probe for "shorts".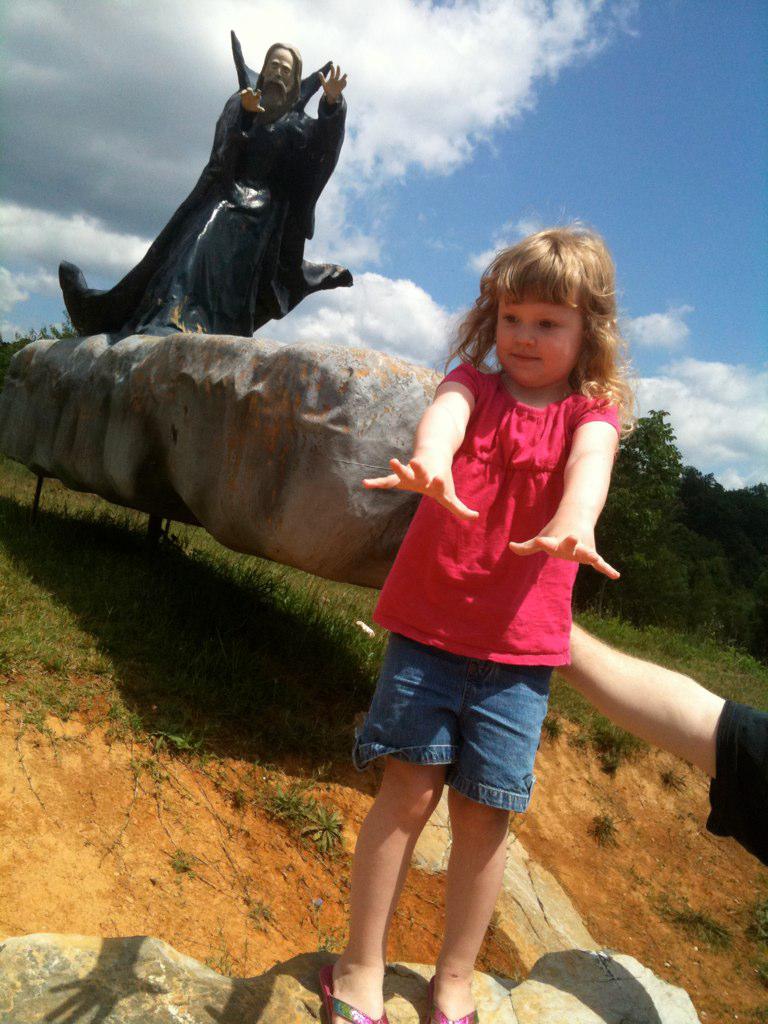
Probe result: <region>357, 629, 554, 815</region>.
